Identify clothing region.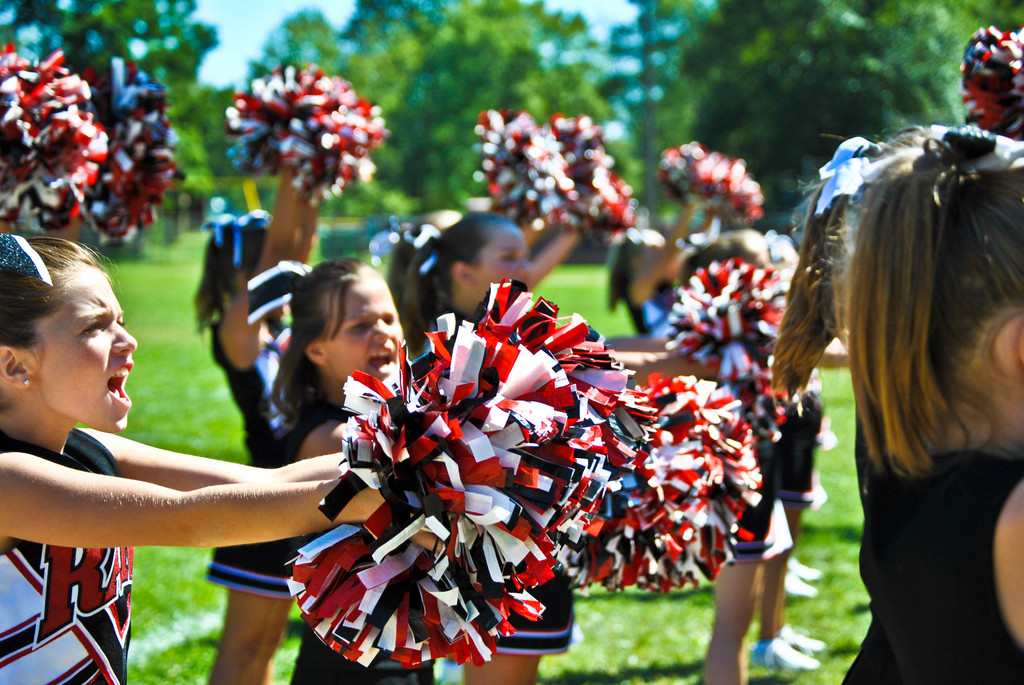
Region: x1=209 y1=317 x2=299 y2=599.
